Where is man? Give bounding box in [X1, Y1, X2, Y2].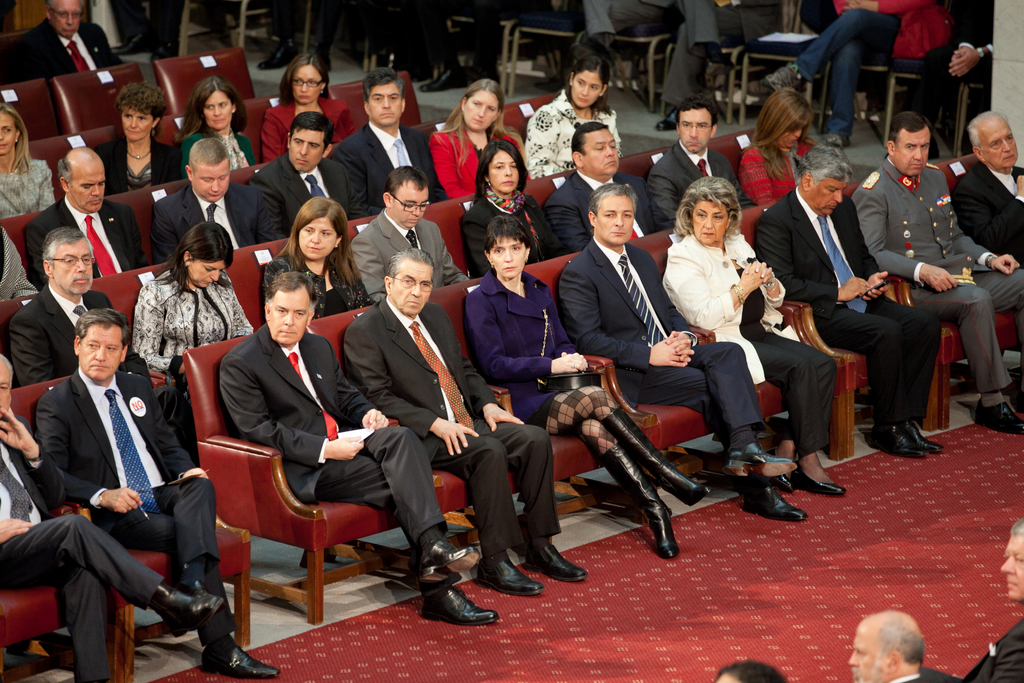
[18, 148, 148, 291].
